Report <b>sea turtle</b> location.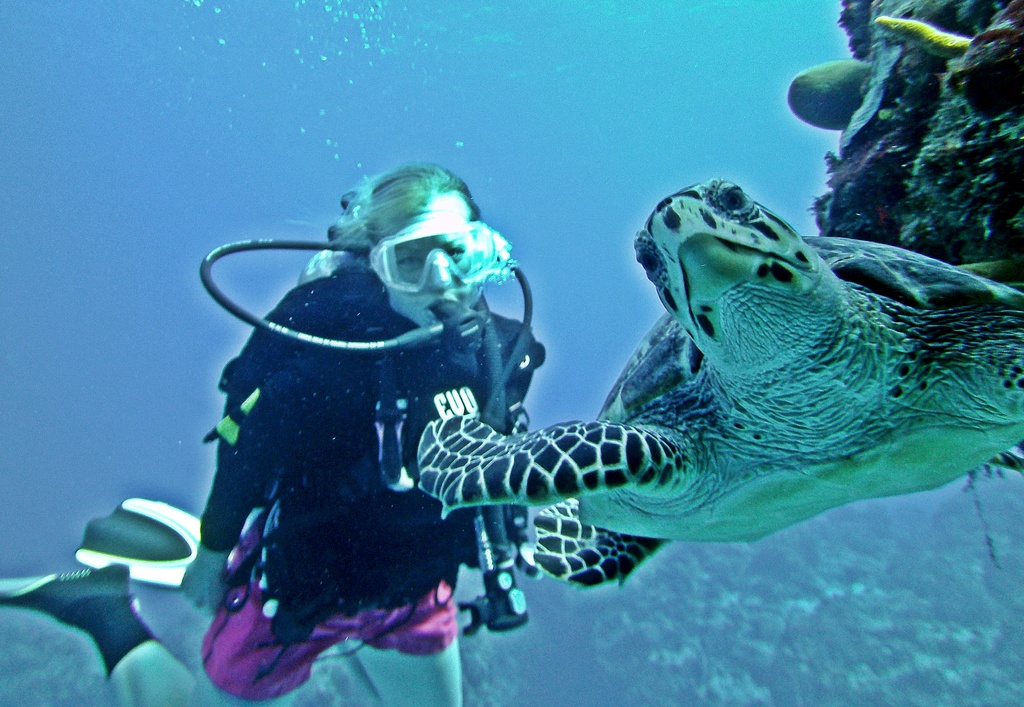
Report: (left=416, top=171, right=1023, bottom=594).
